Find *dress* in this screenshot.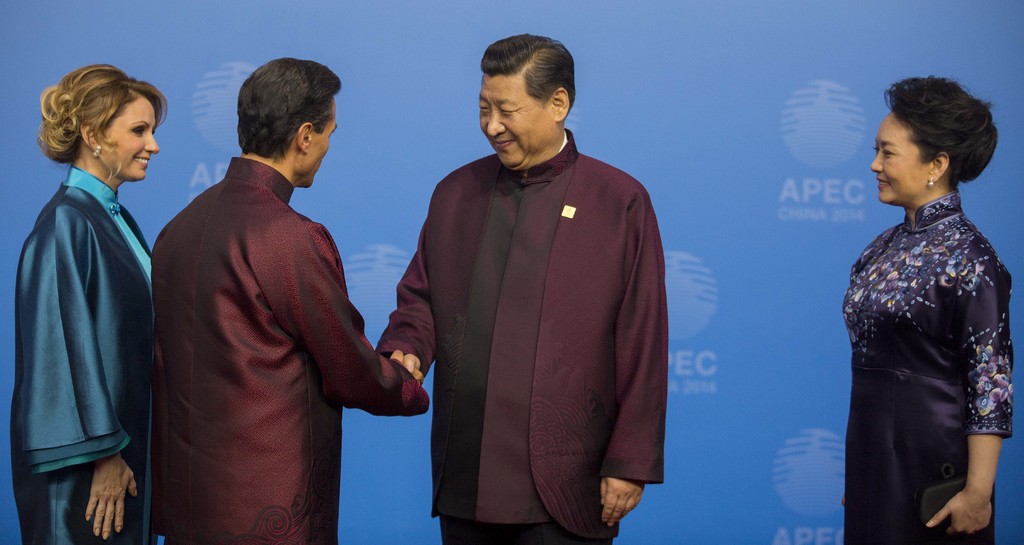
The bounding box for *dress* is [x1=6, y1=167, x2=150, y2=544].
